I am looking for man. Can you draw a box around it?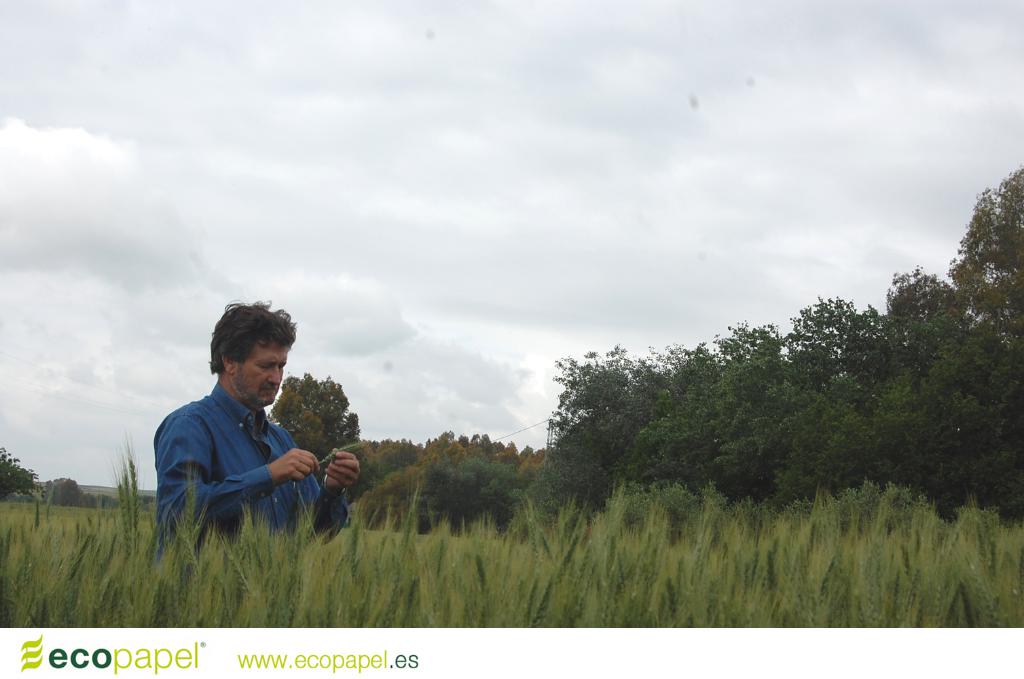
Sure, the bounding box is [147, 310, 357, 550].
